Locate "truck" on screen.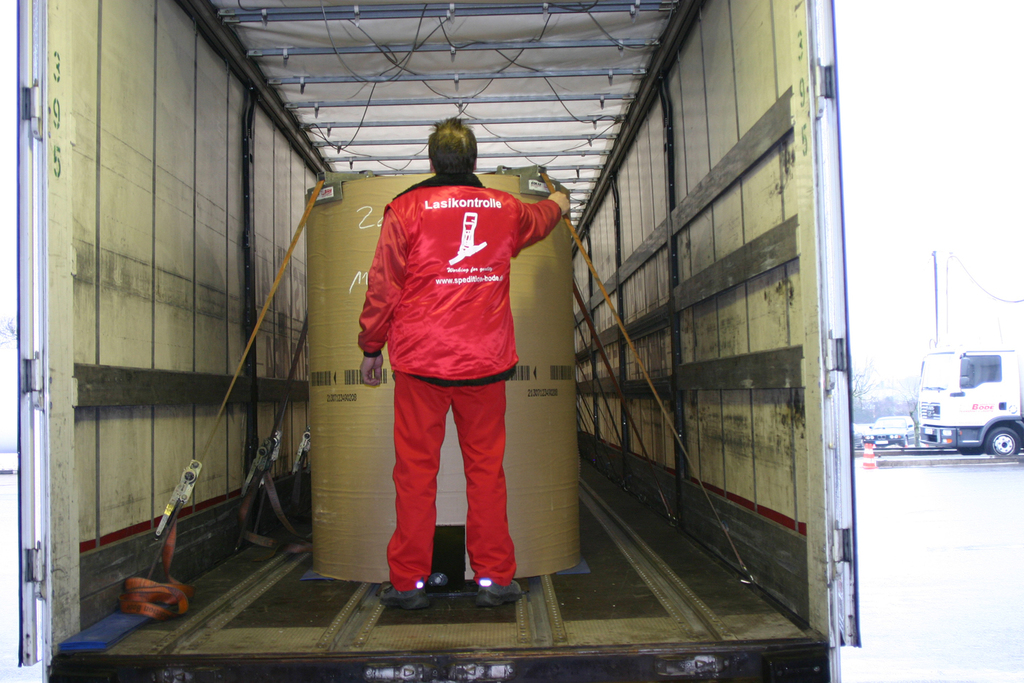
On screen at pyautogui.locateOnScreen(904, 340, 1019, 471).
